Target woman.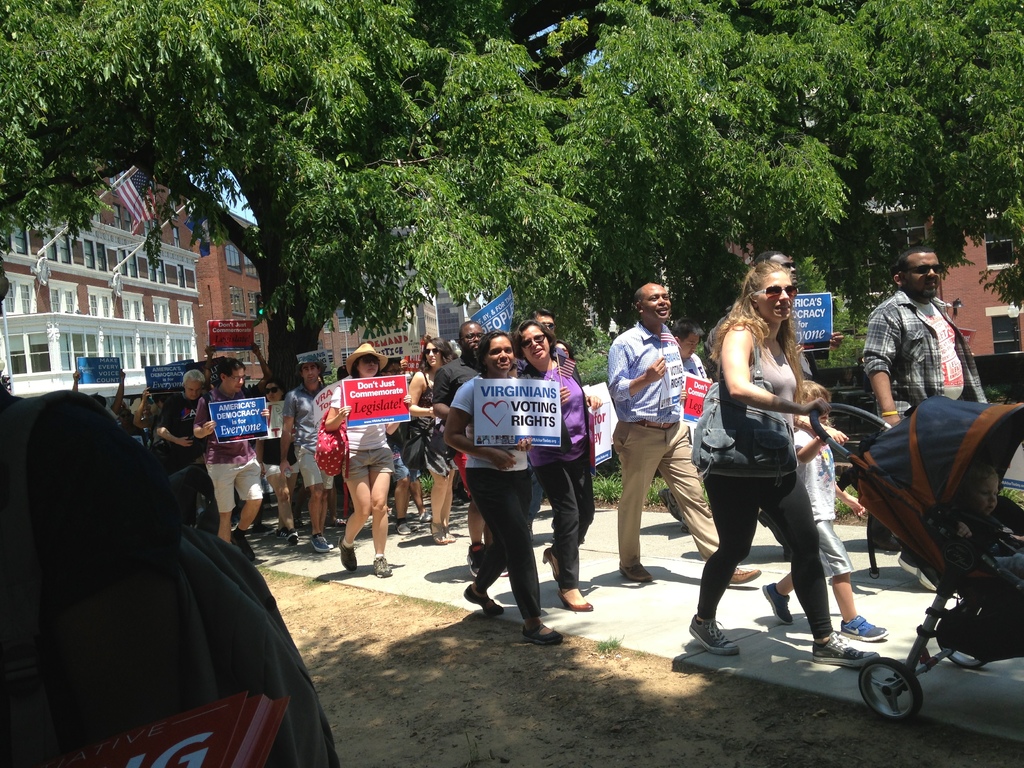
Target region: [703, 252, 856, 689].
